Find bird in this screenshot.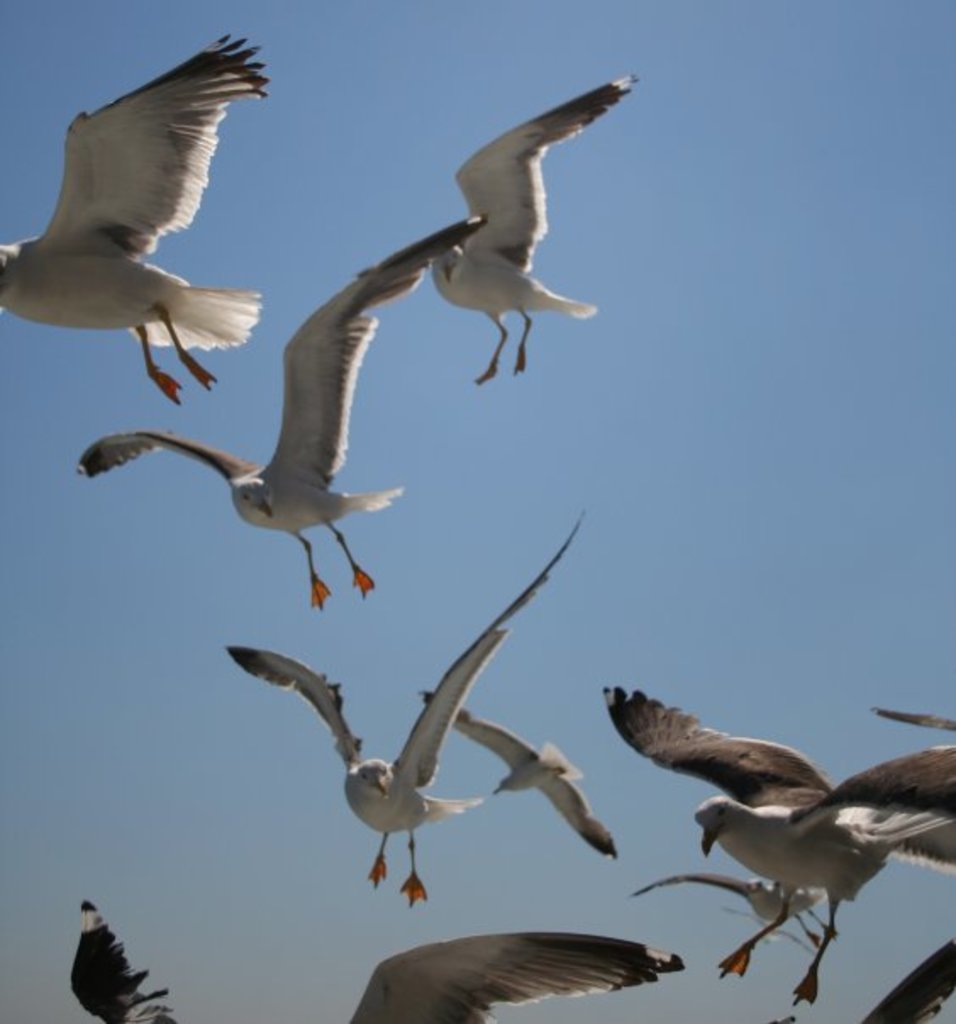
The bounding box for bird is pyautogui.locateOnScreen(200, 483, 603, 910).
